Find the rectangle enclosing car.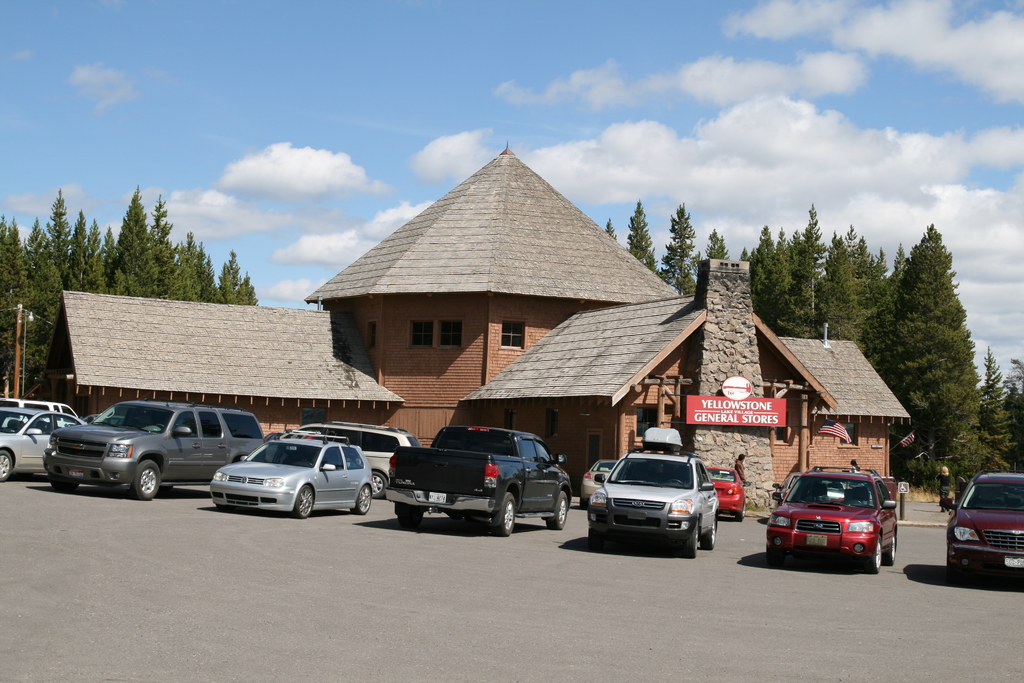
298/423/426/500.
